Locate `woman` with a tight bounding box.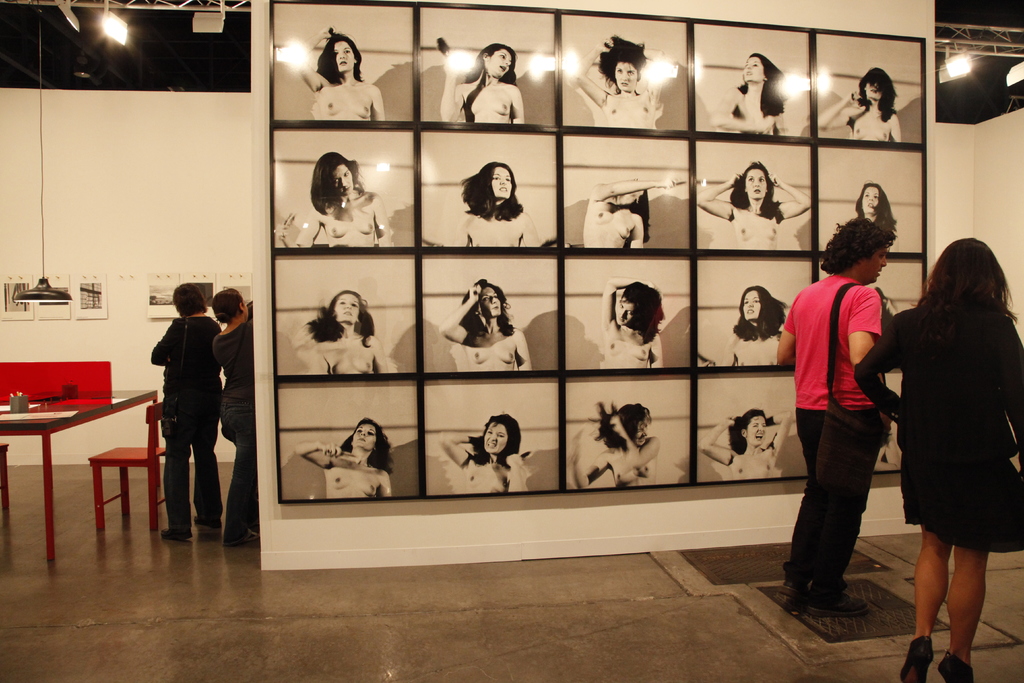
left=143, top=279, right=236, bottom=543.
